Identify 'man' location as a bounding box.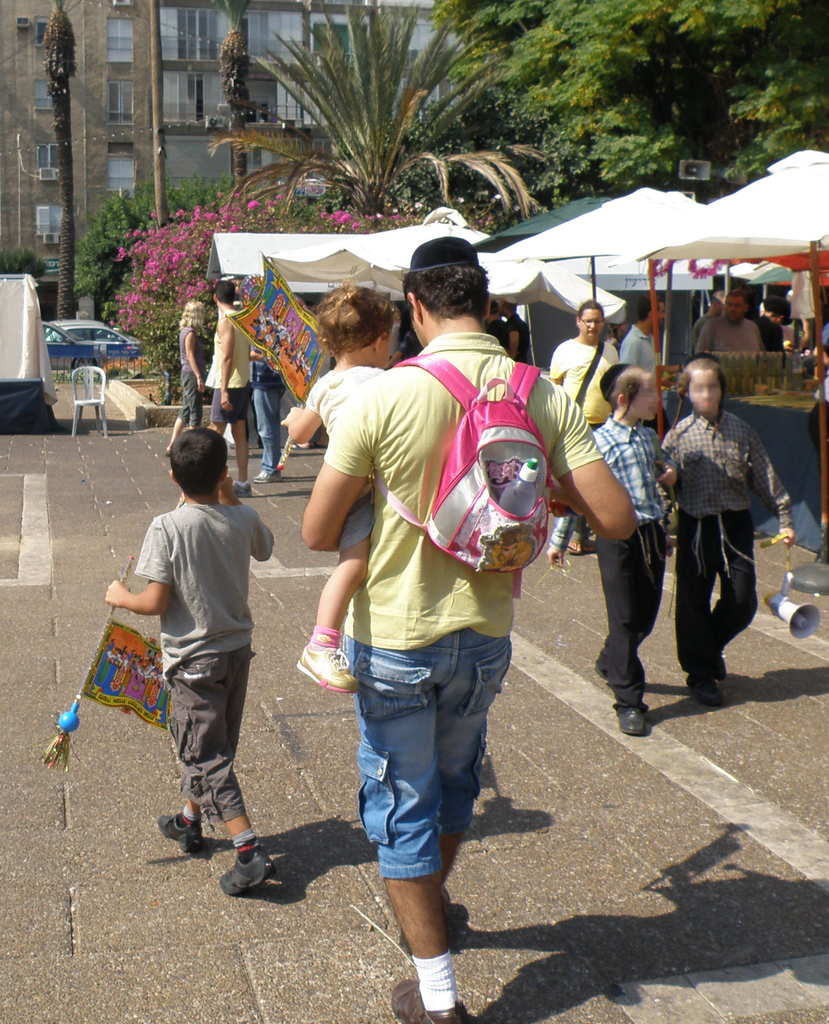
box=[562, 365, 672, 730].
